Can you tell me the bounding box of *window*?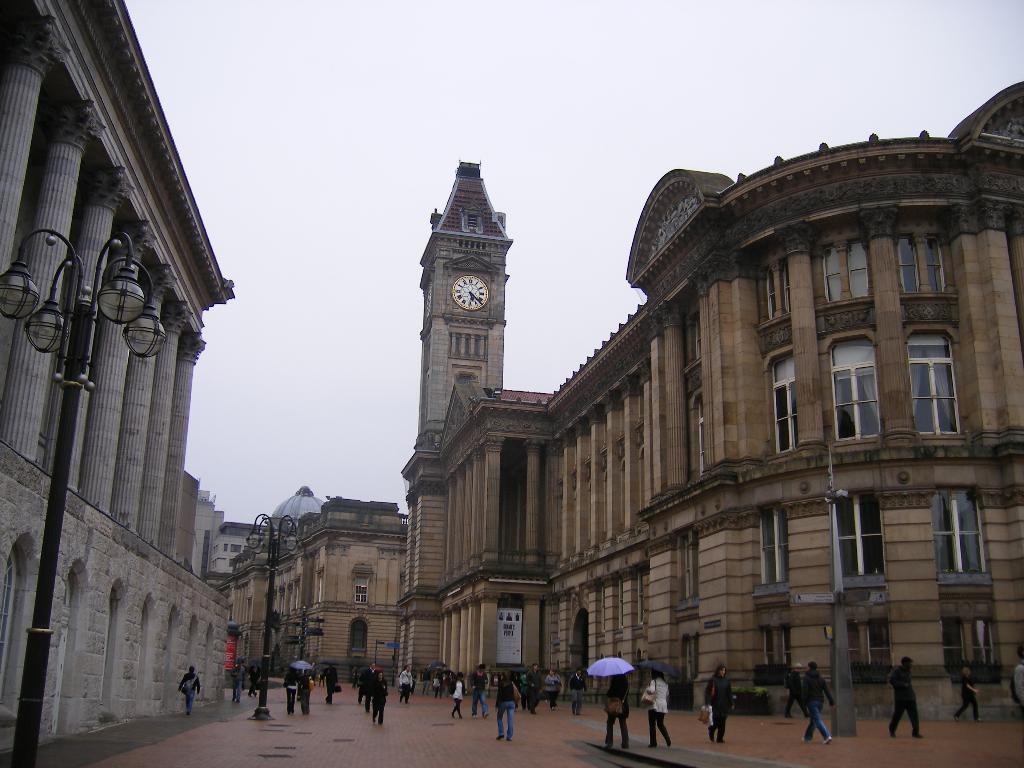
(838,348,878,441).
